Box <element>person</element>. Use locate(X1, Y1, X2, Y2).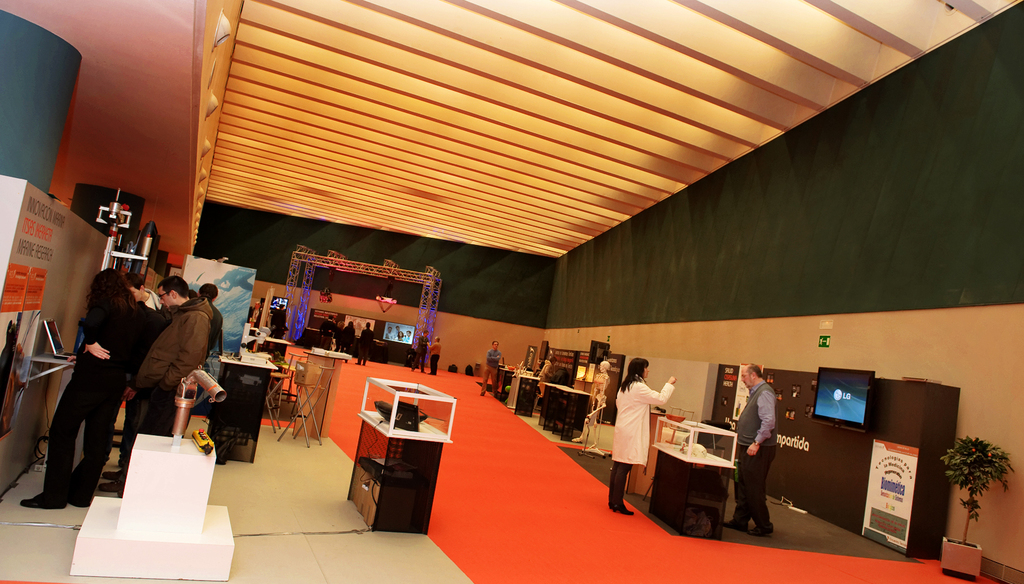
locate(724, 361, 776, 522).
